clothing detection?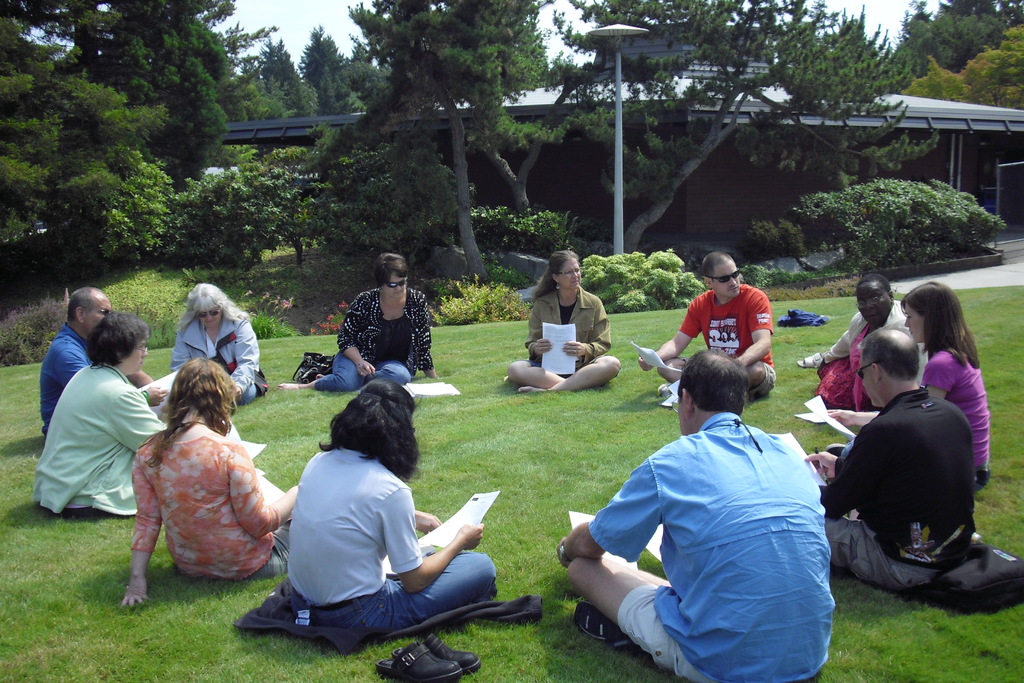
[x1=274, y1=441, x2=500, y2=654]
